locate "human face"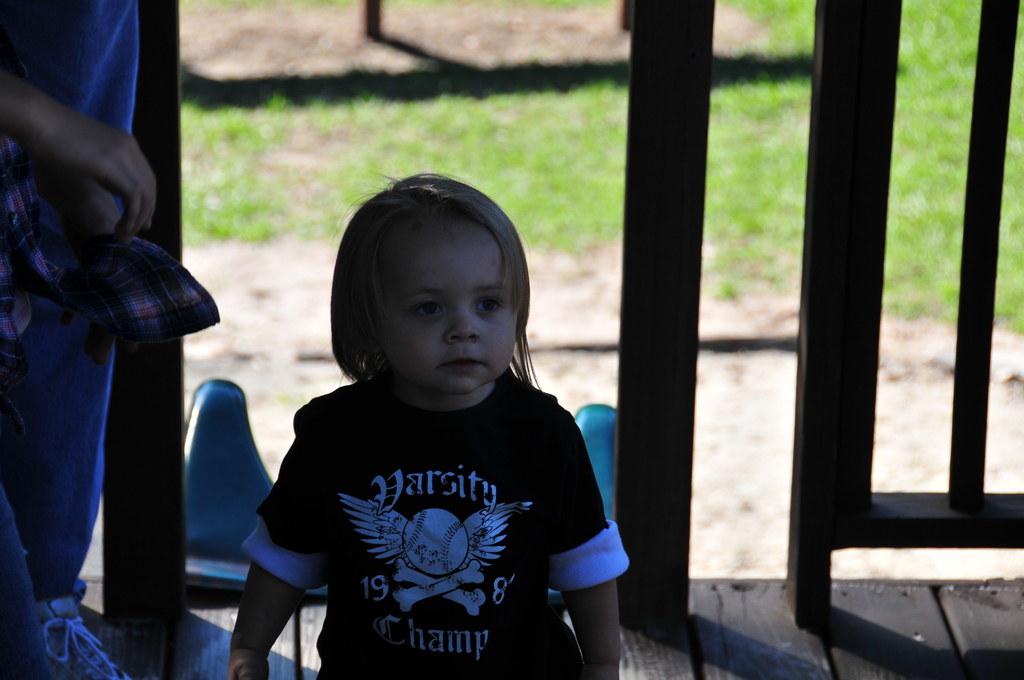
378 220 515 394
